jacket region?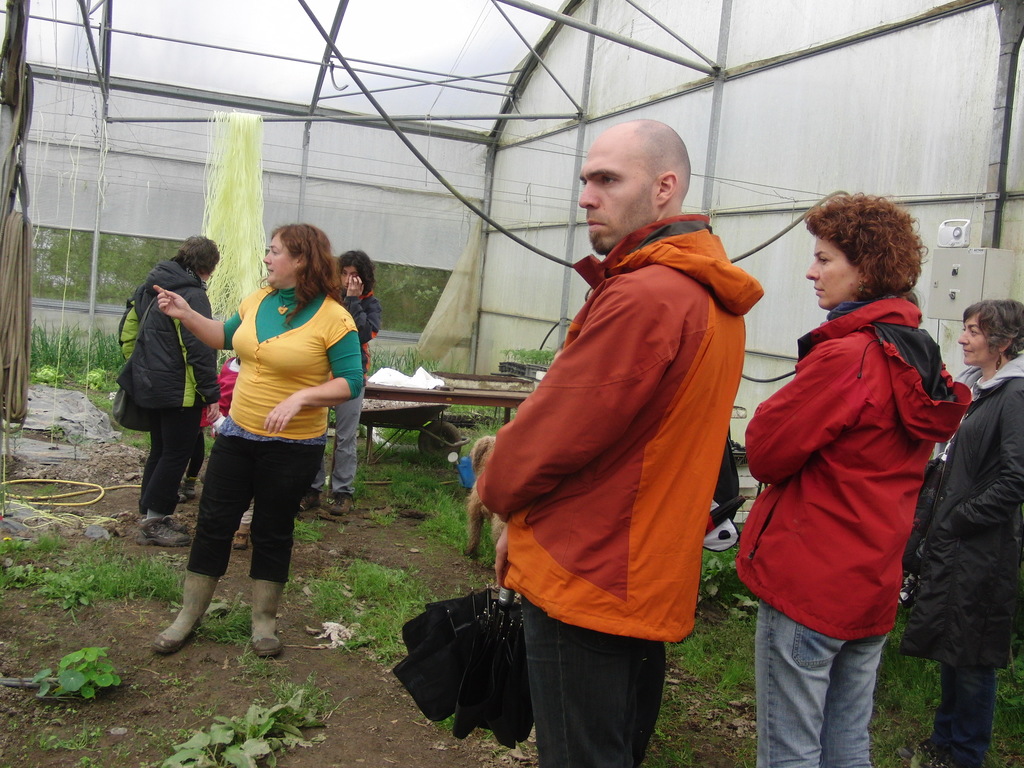
893/346/1023/668
